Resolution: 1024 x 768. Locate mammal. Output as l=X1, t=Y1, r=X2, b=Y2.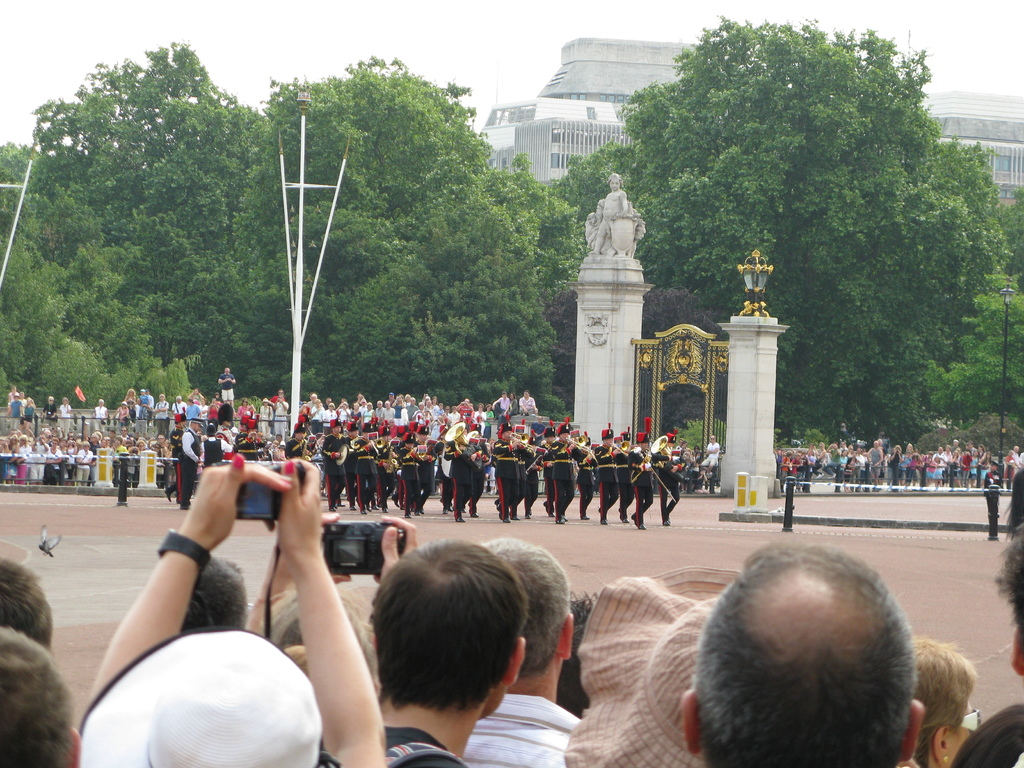
l=0, t=551, r=51, b=648.
